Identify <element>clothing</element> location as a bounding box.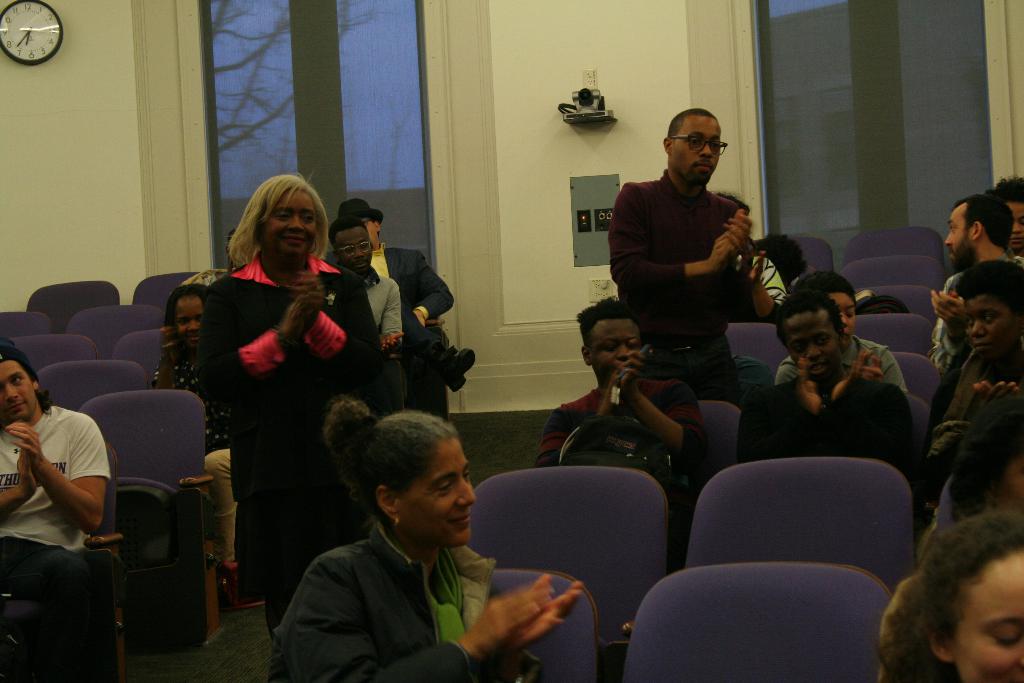
Rect(611, 153, 777, 361).
